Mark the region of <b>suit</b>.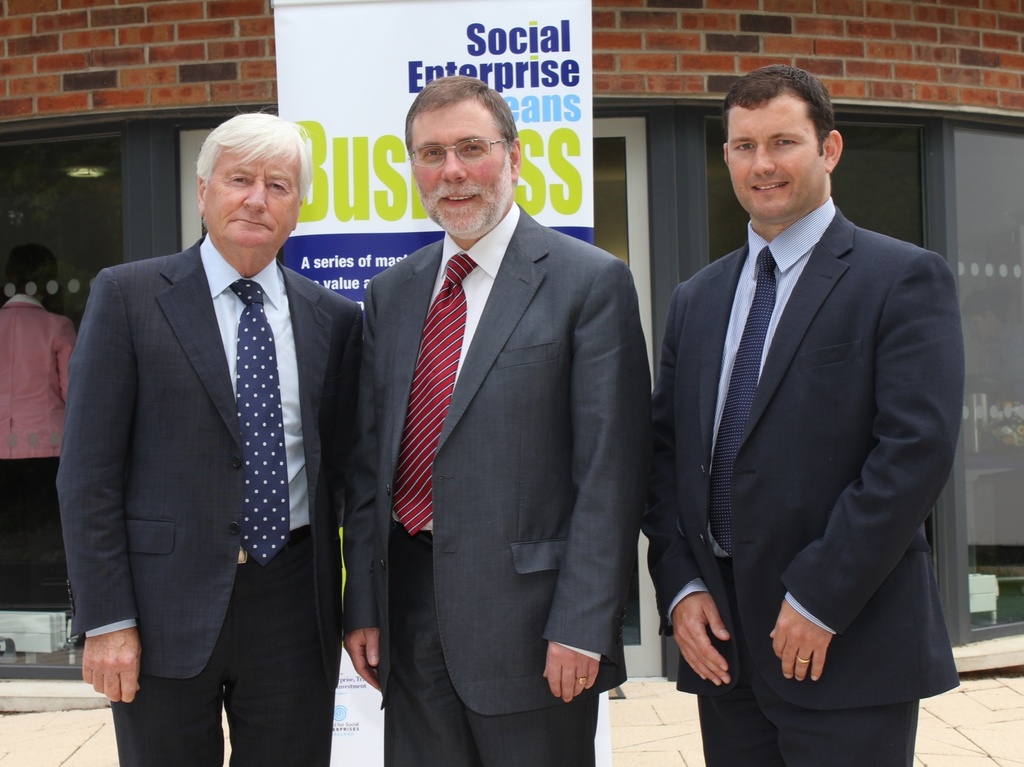
Region: {"x1": 641, "y1": 195, "x2": 959, "y2": 766}.
